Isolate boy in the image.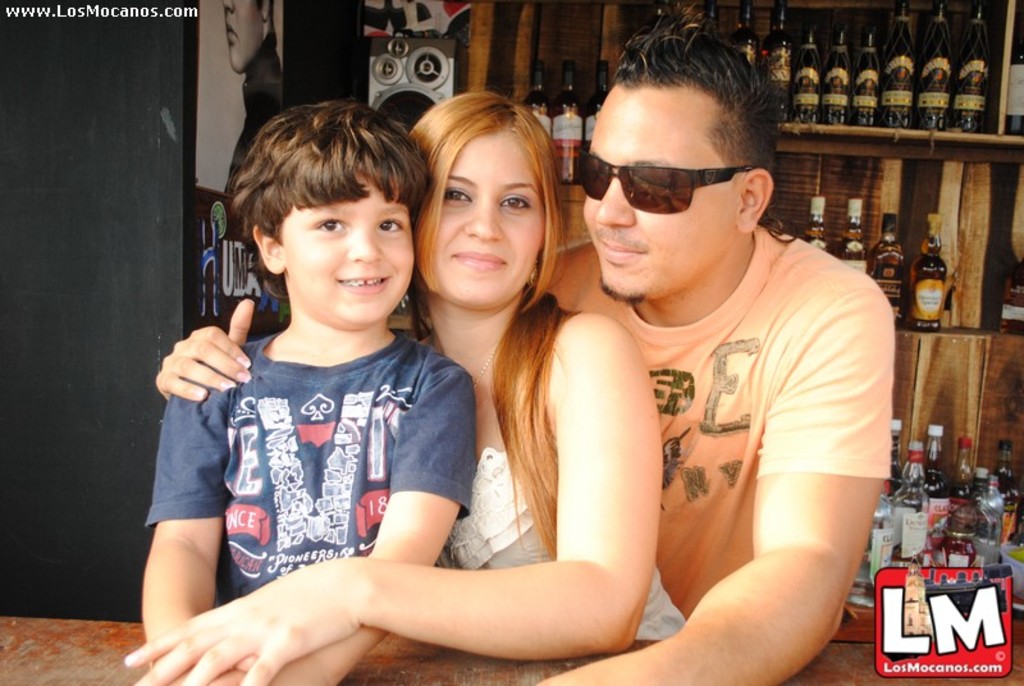
Isolated region: pyautogui.locateOnScreen(140, 100, 480, 685).
